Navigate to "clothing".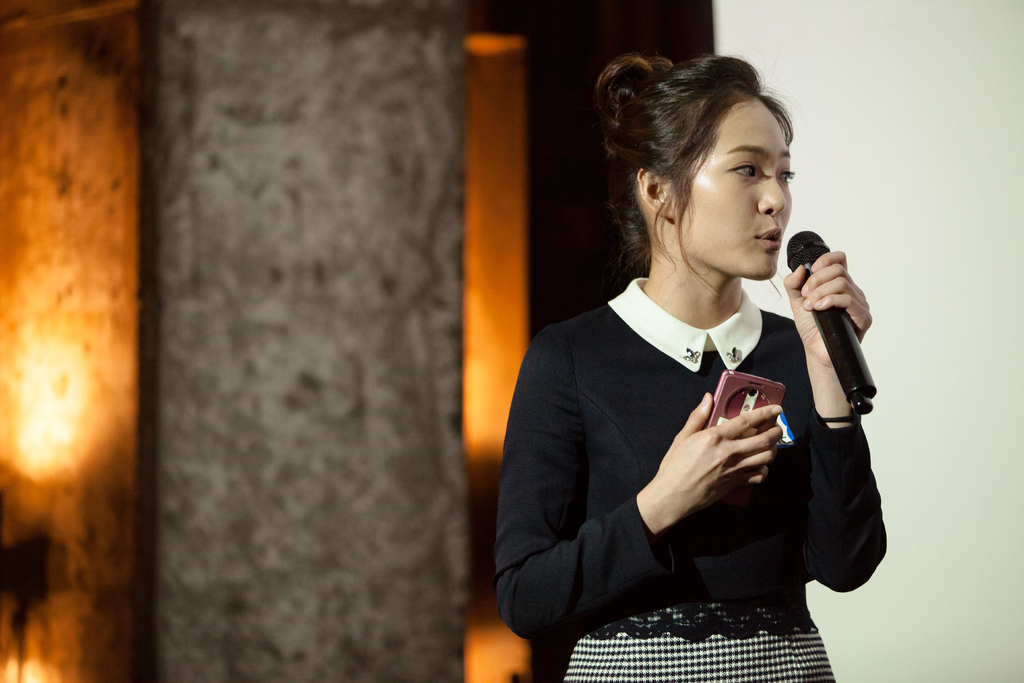
Navigation target: detection(507, 229, 867, 665).
